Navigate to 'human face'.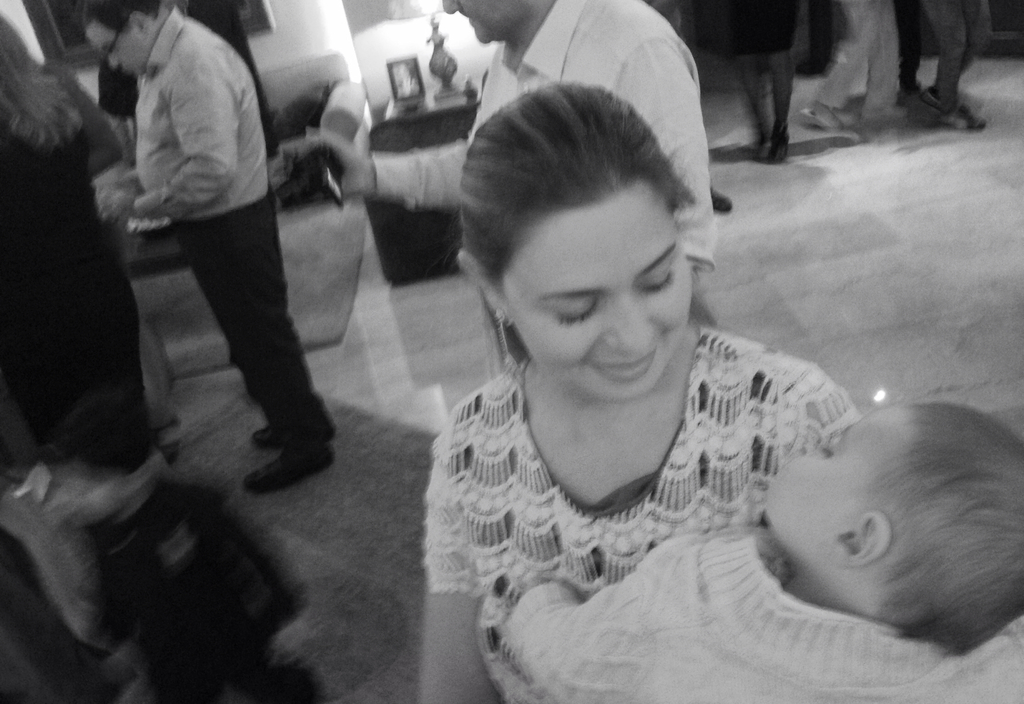
Navigation target: left=86, top=22, right=142, bottom=78.
